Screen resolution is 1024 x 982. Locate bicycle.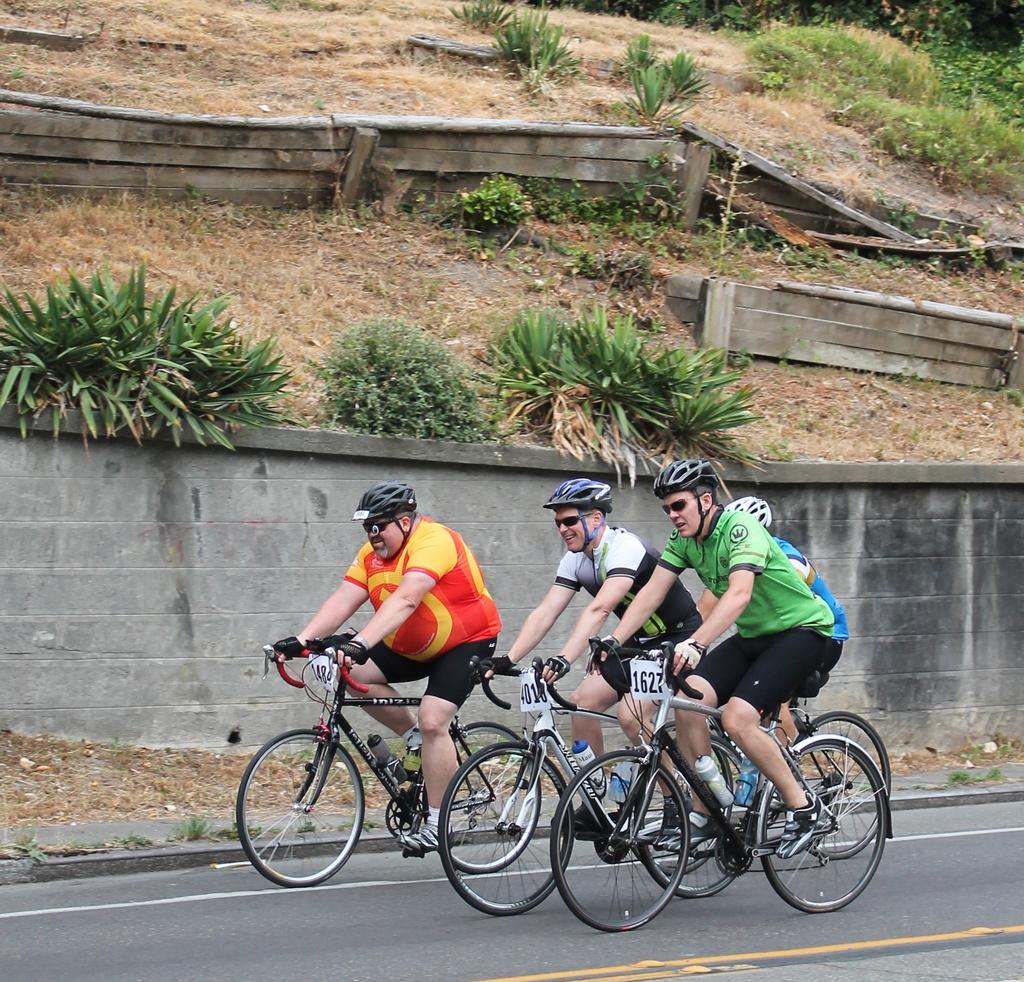
[left=438, top=655, right=744, bottom=921].
